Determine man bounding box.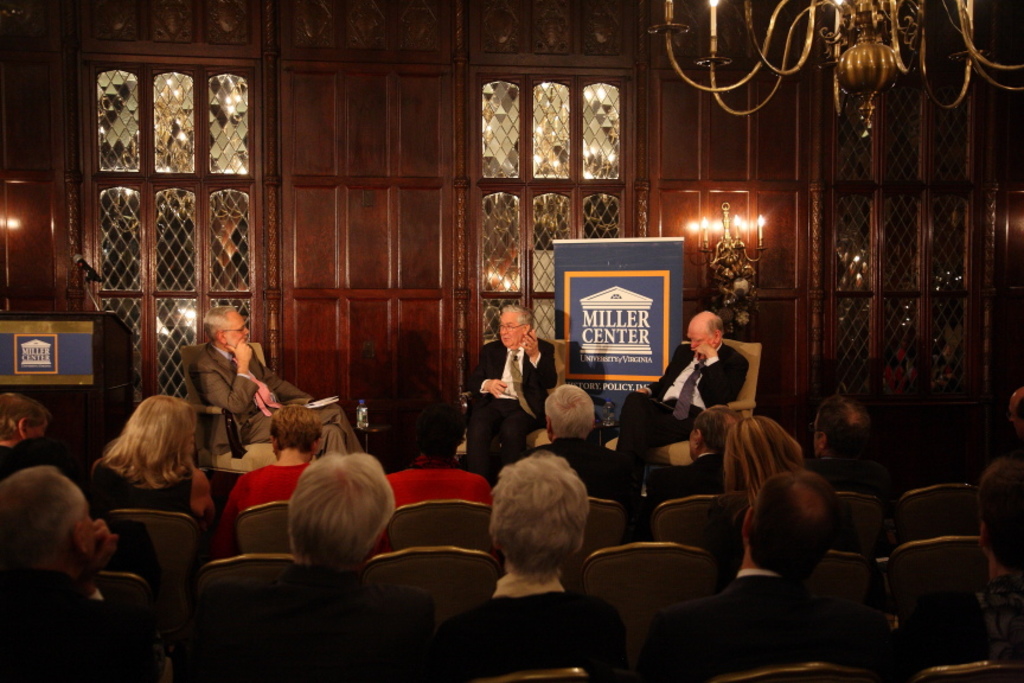
Determined: pyautogui.locateOnScreen(802, 395, 884, 491).
